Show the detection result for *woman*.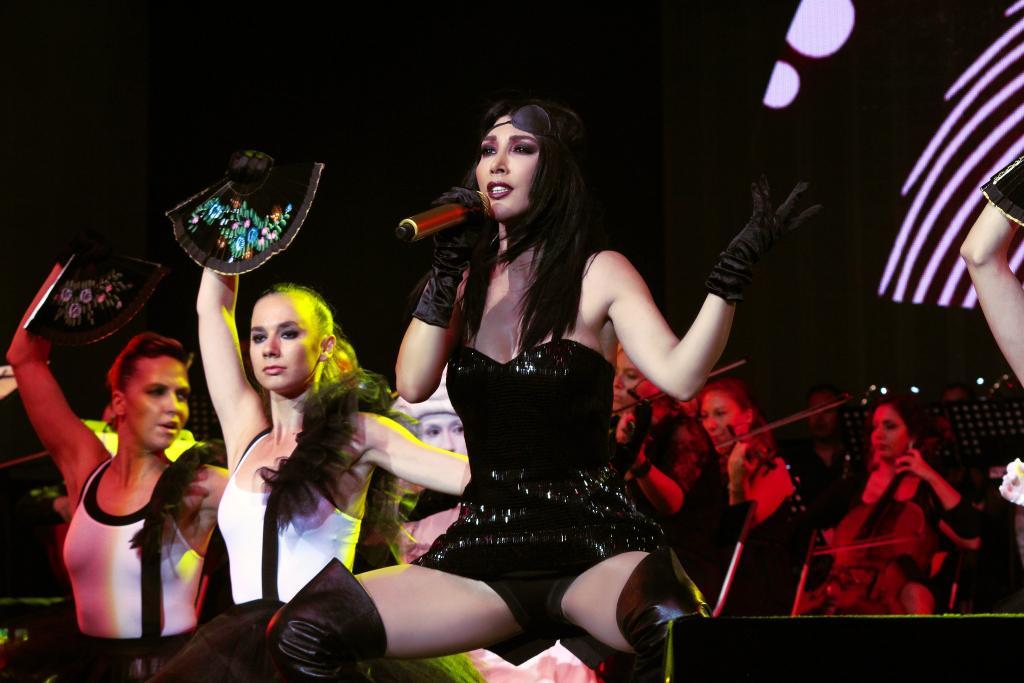
[143,262,469,682].
